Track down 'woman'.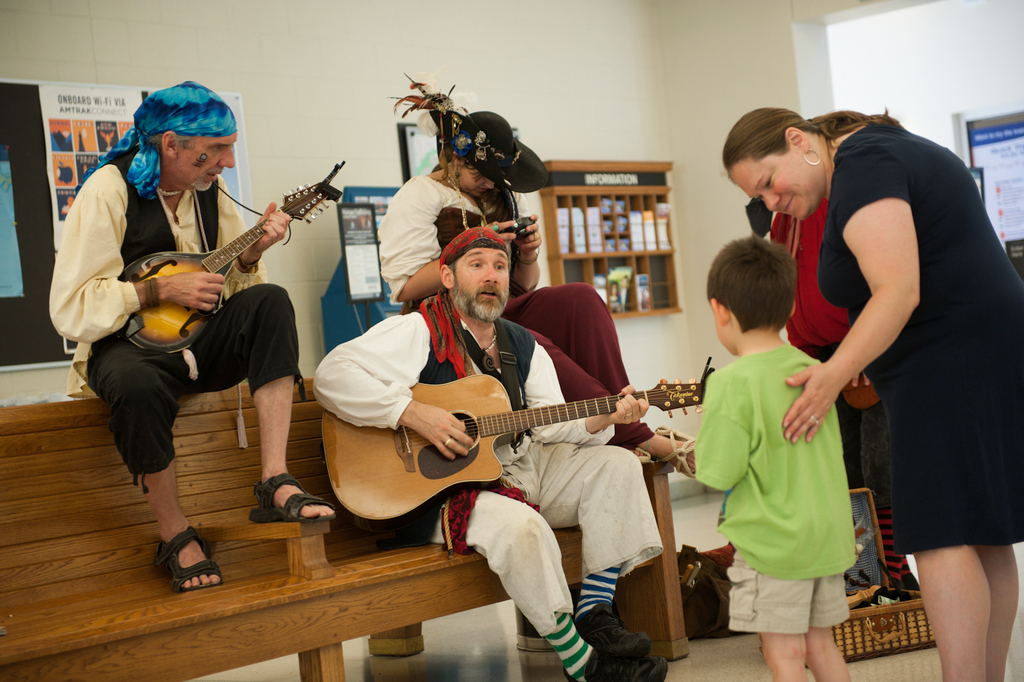
Tracked to l=378, t=111, r=698, b=479.
